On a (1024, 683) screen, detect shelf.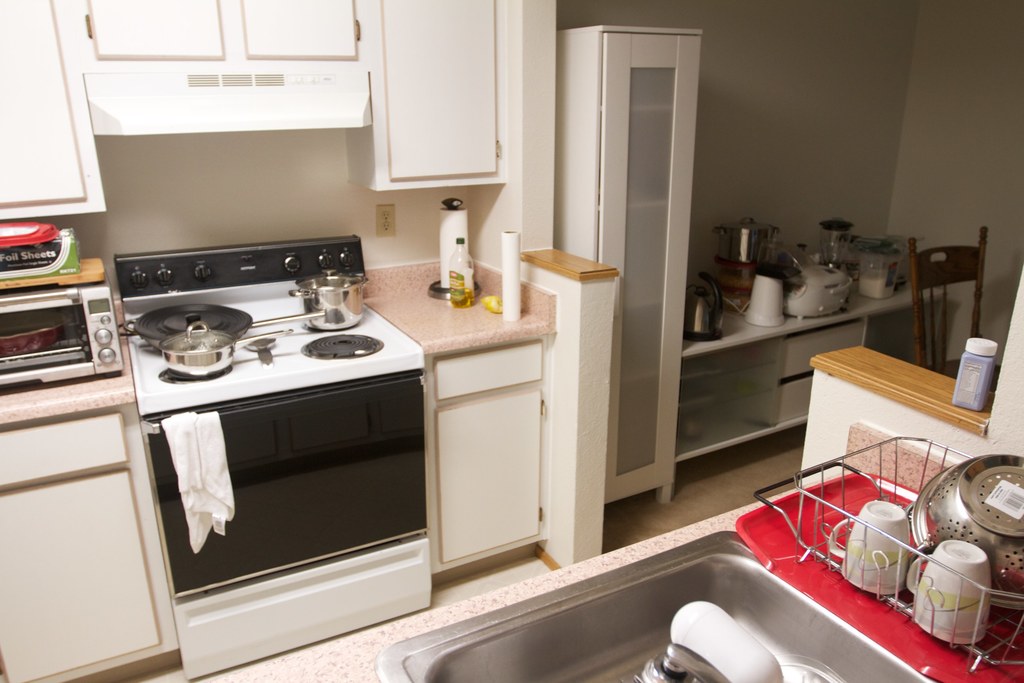
select_region(678, 332, 781, 407).
